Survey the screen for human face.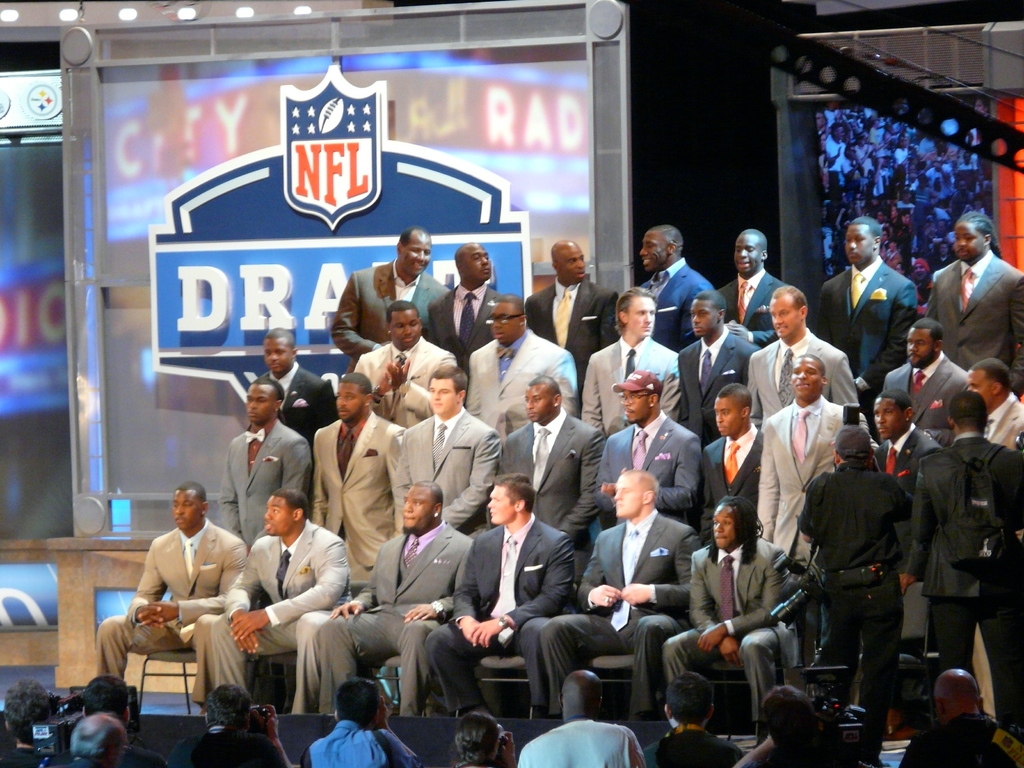
Survey found: 563,246,586,282.
